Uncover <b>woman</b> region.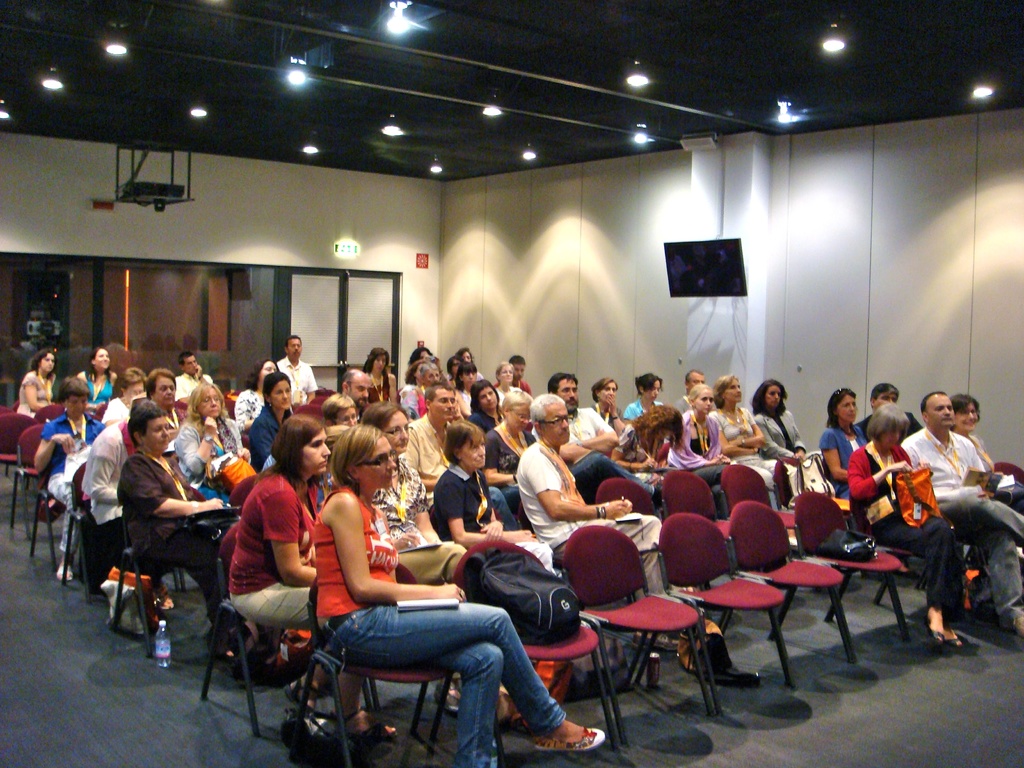
Uncovered: pyautogui.locateOnScreen(610, 403, 685, 511).
